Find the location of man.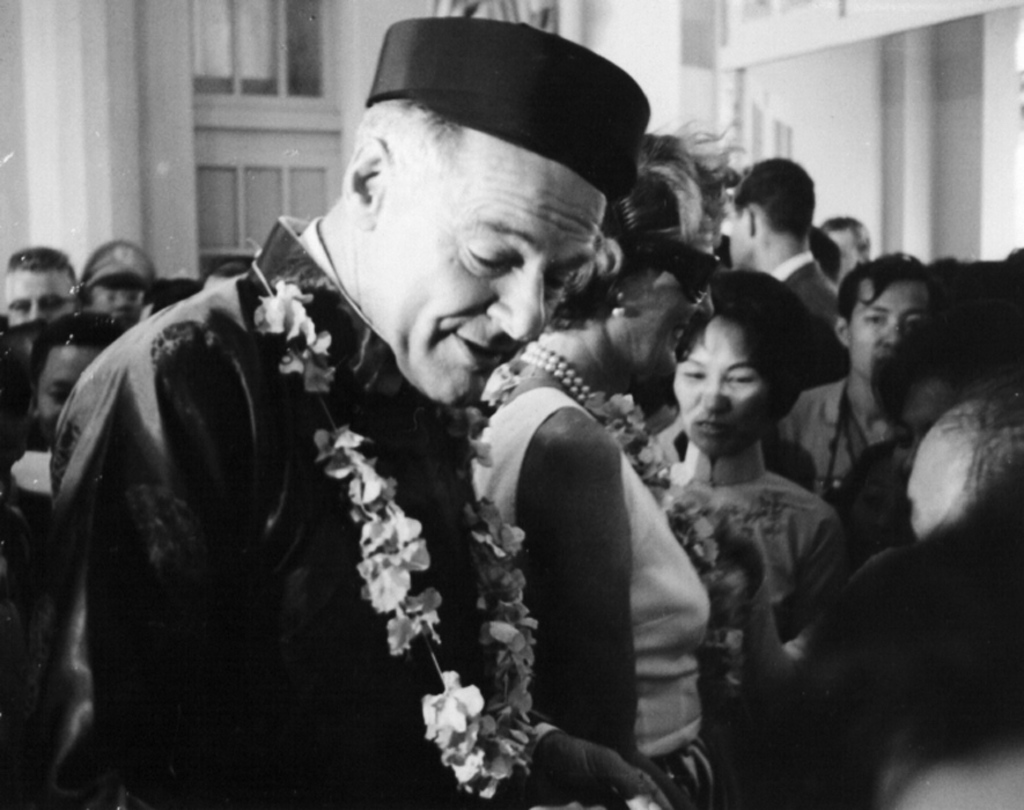
Location: detection(0, 314, 127, 627).
